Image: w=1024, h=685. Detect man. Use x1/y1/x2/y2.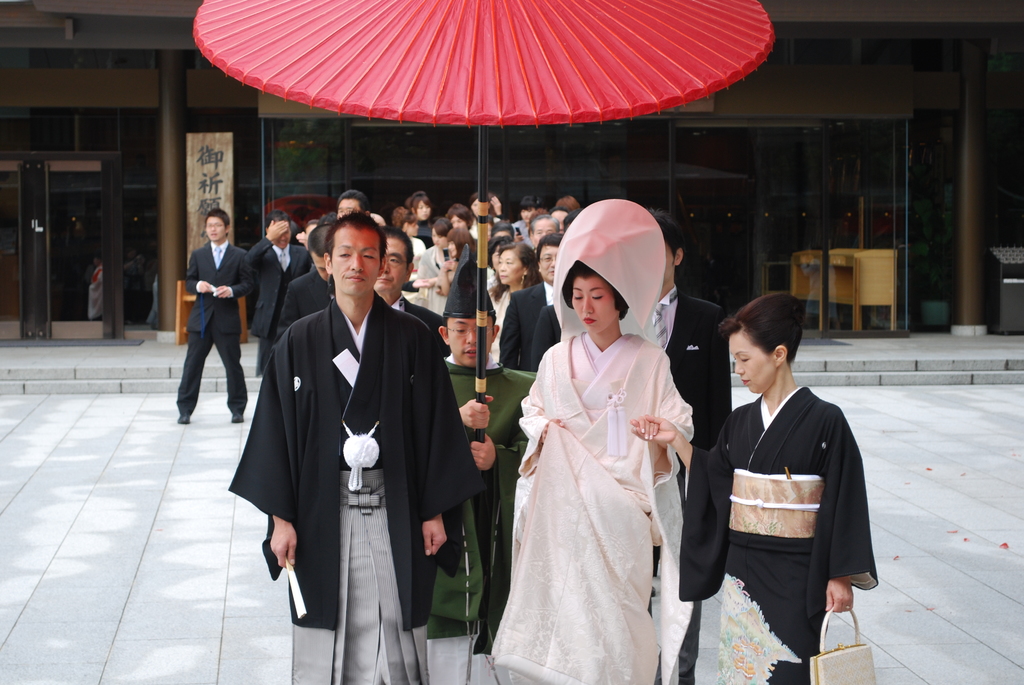
243/212/311/379.
